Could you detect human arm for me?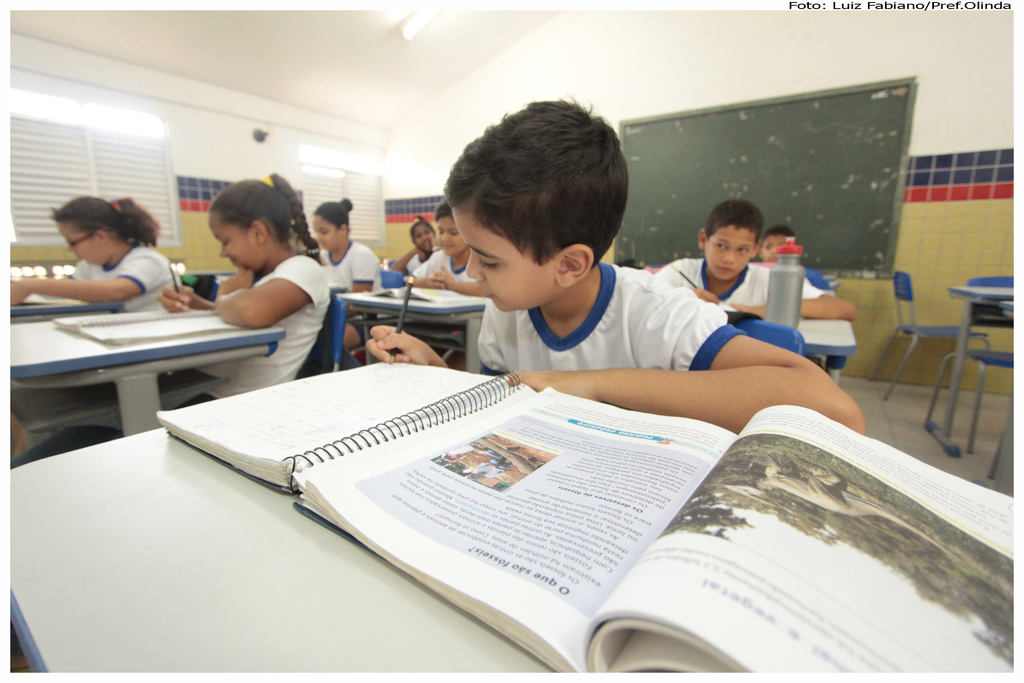
Detection result: x1=214, y1=266, x2=323, y2=326.
